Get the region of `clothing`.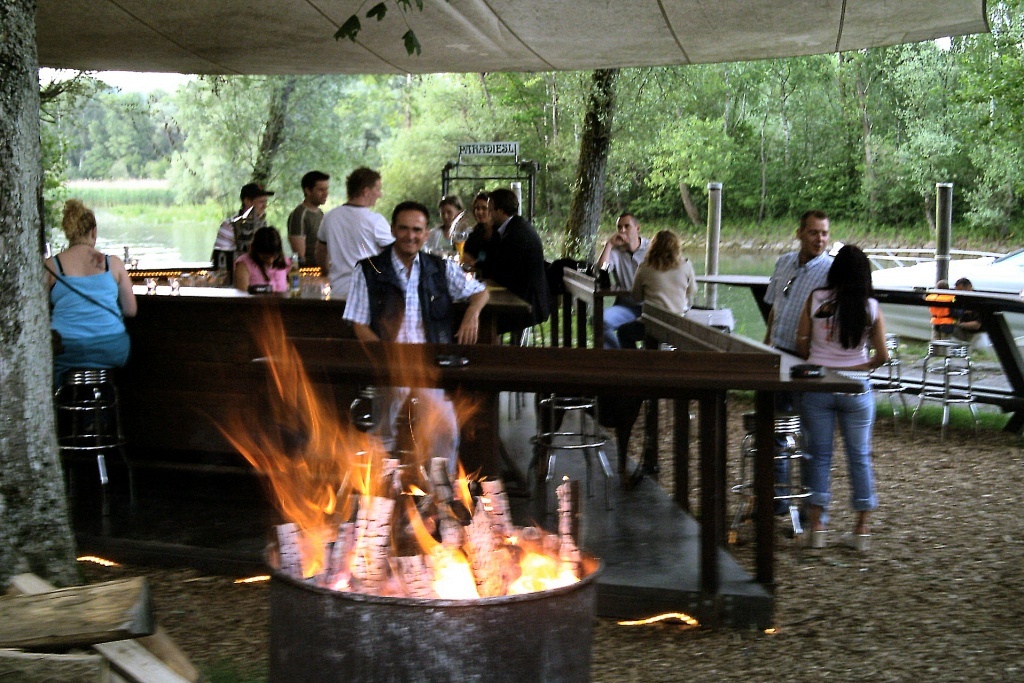
[x1=322, y1=199, x2=396, y2=296].
